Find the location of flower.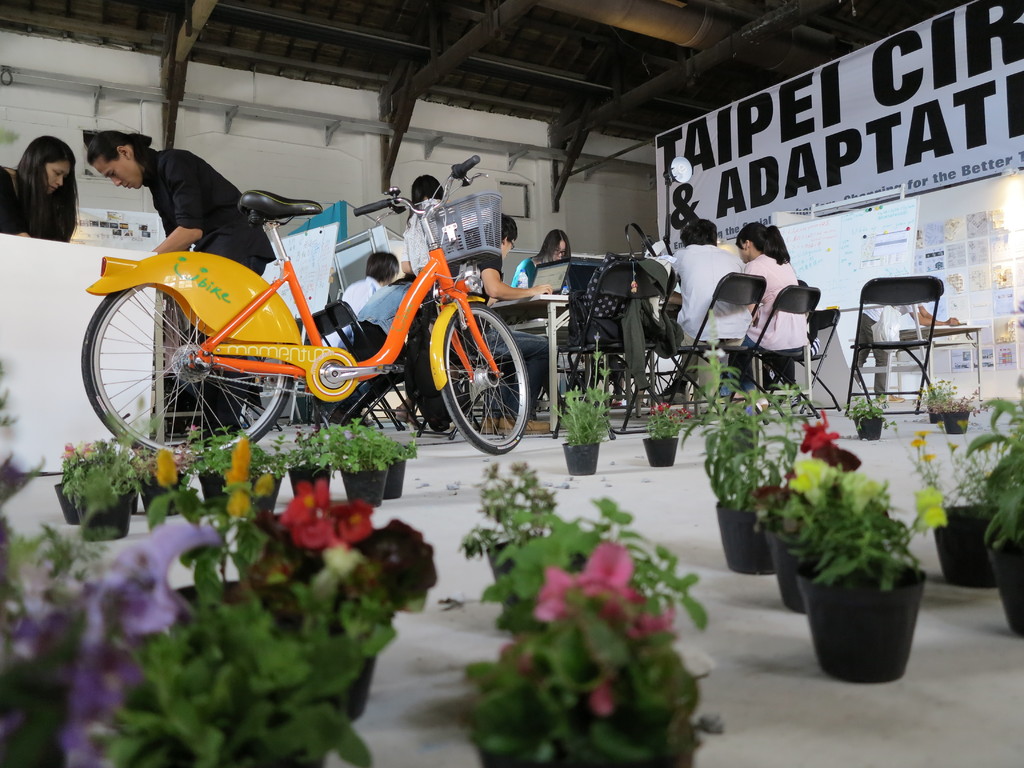
Location: crop(78, 442, 94, 458).
